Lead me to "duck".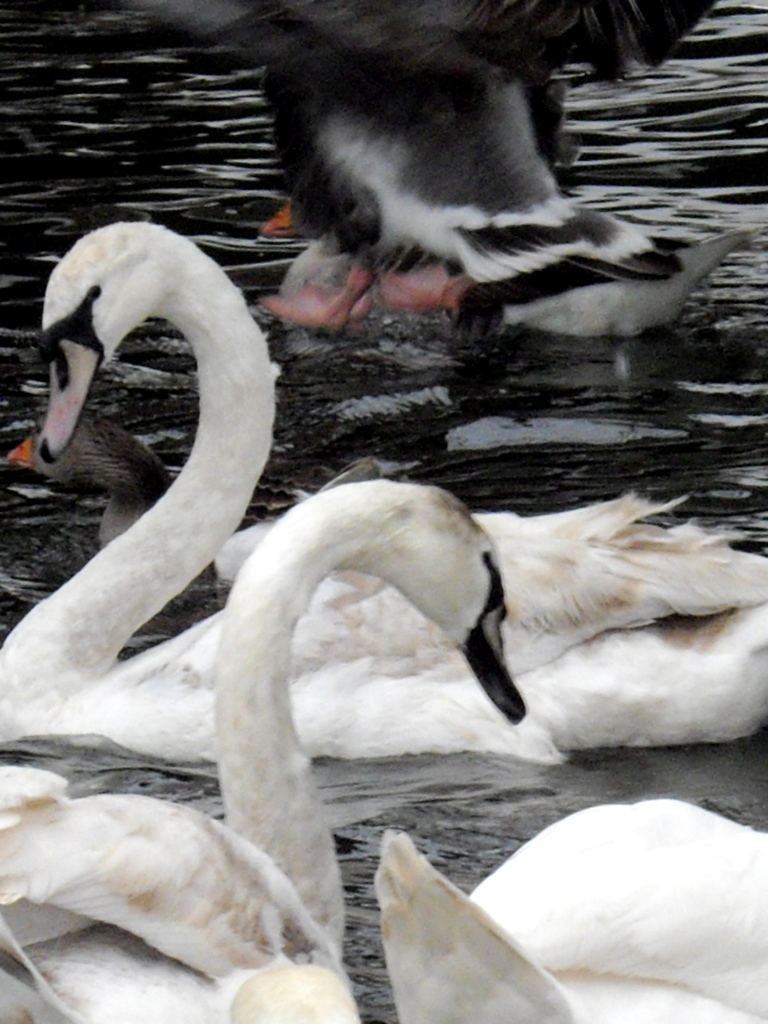
Lead to x1=0 y1=476 x2=545 y2=1023.
